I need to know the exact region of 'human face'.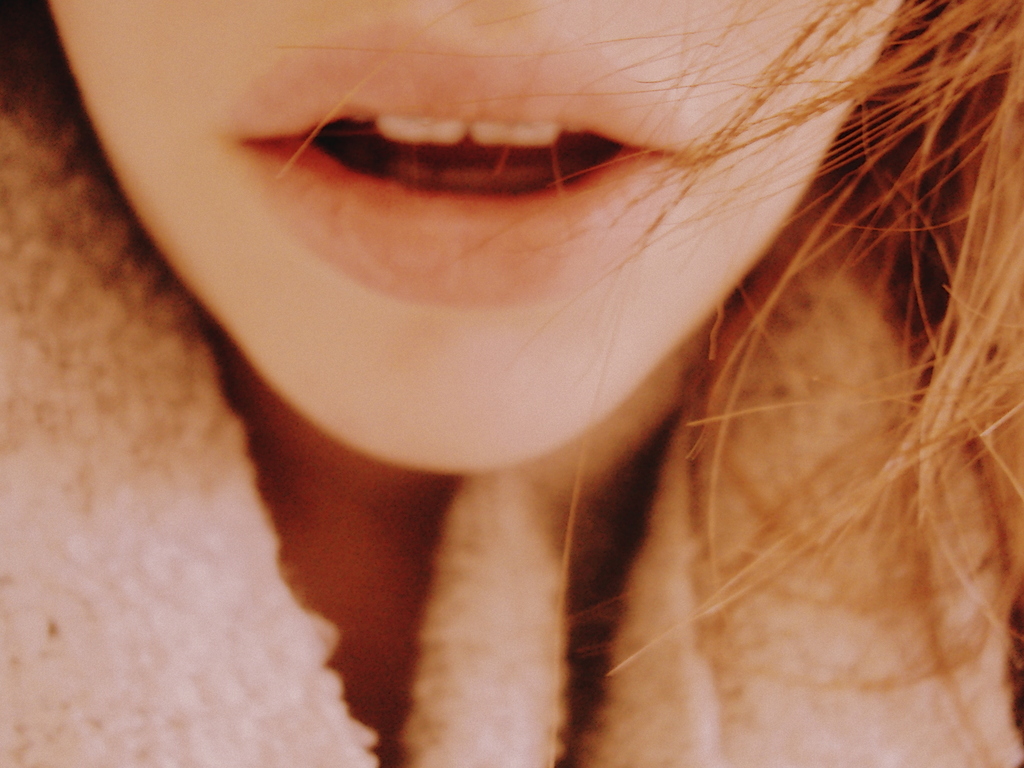
Region: bbox=(47, 0, 907, 472).
